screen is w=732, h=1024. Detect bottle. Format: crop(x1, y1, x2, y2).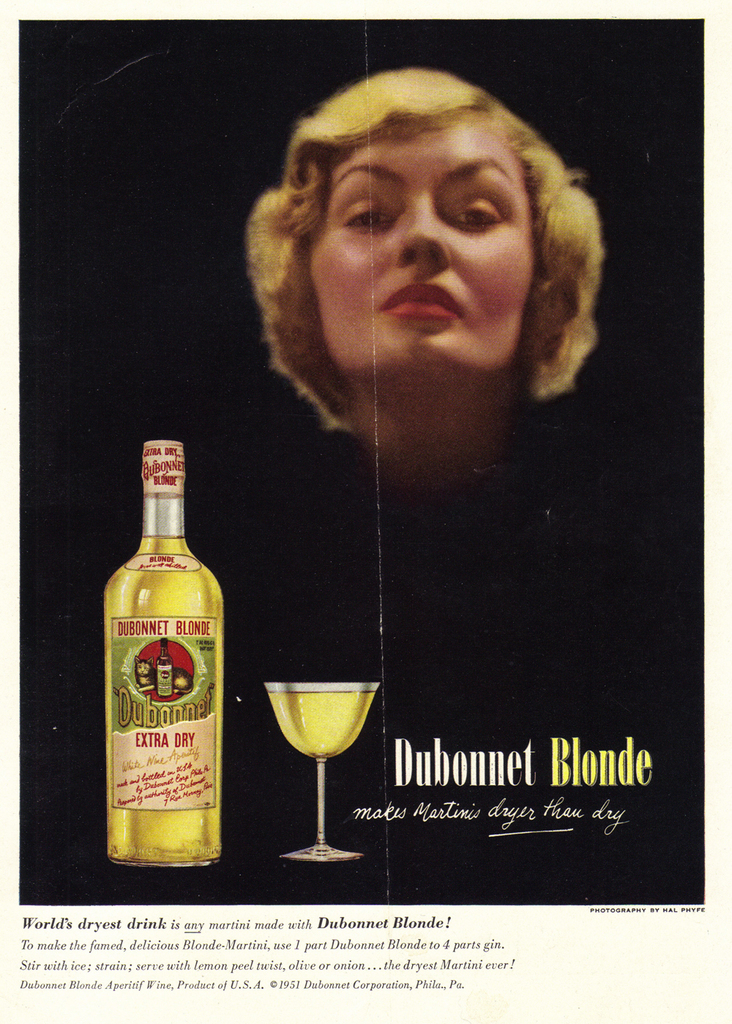
crop(105, 435, 222, 869).
